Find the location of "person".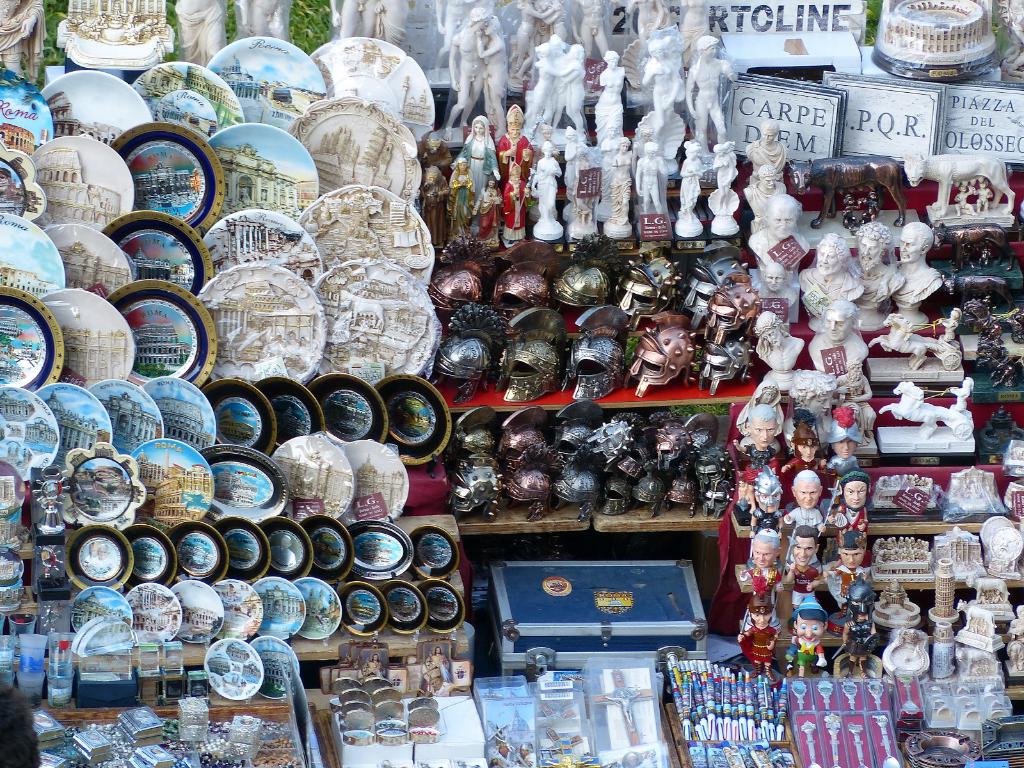
Location: <region>753, 310, 808, 376</region>.
